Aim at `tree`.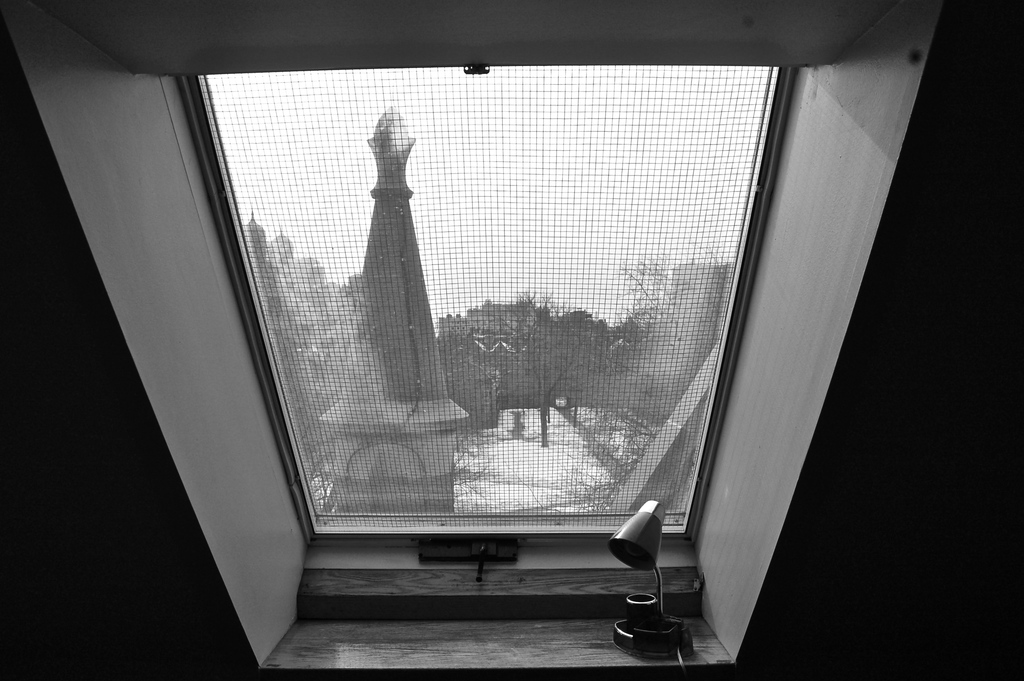
Aimed at <region>436, 288, 644, 447</region>.
